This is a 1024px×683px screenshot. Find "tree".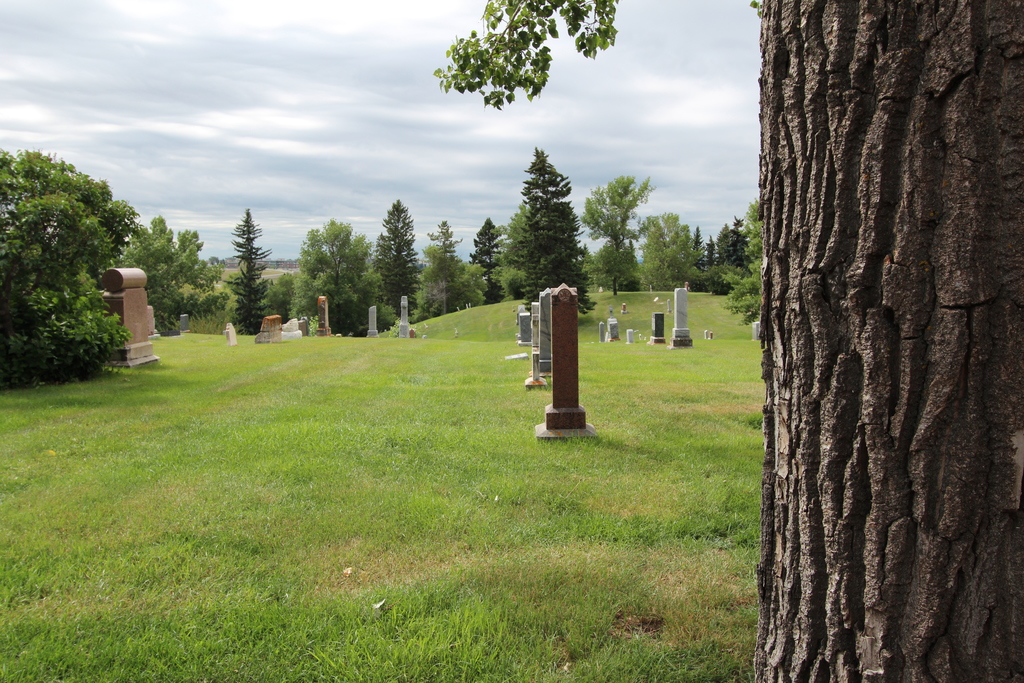
Bounding box: [x1=639, y1=210, x2=703, y2=288].
